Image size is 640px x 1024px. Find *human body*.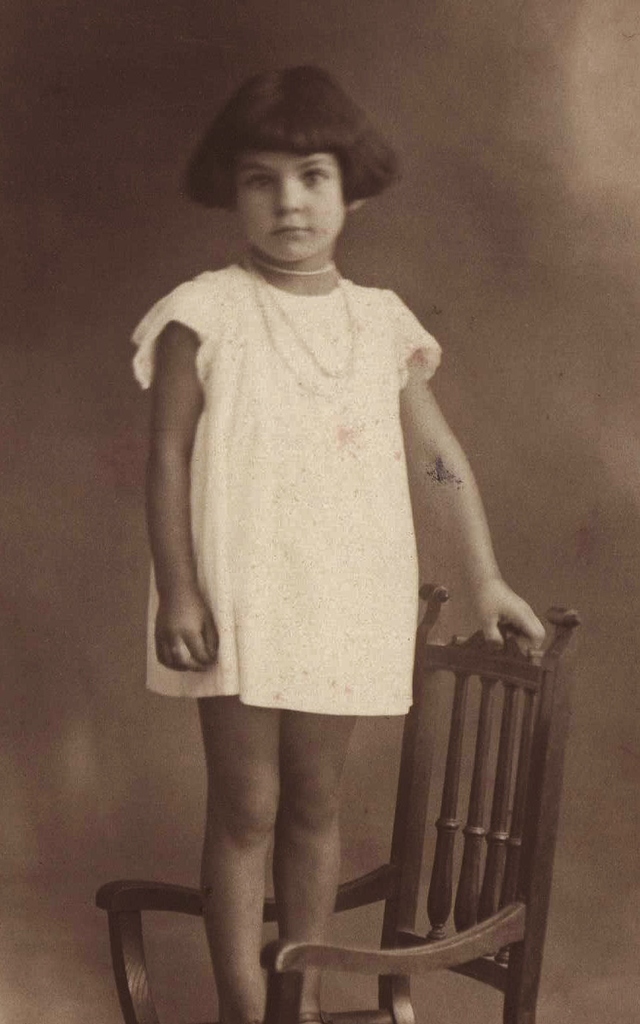
left=113, top=164, right=540, bottom=991.
